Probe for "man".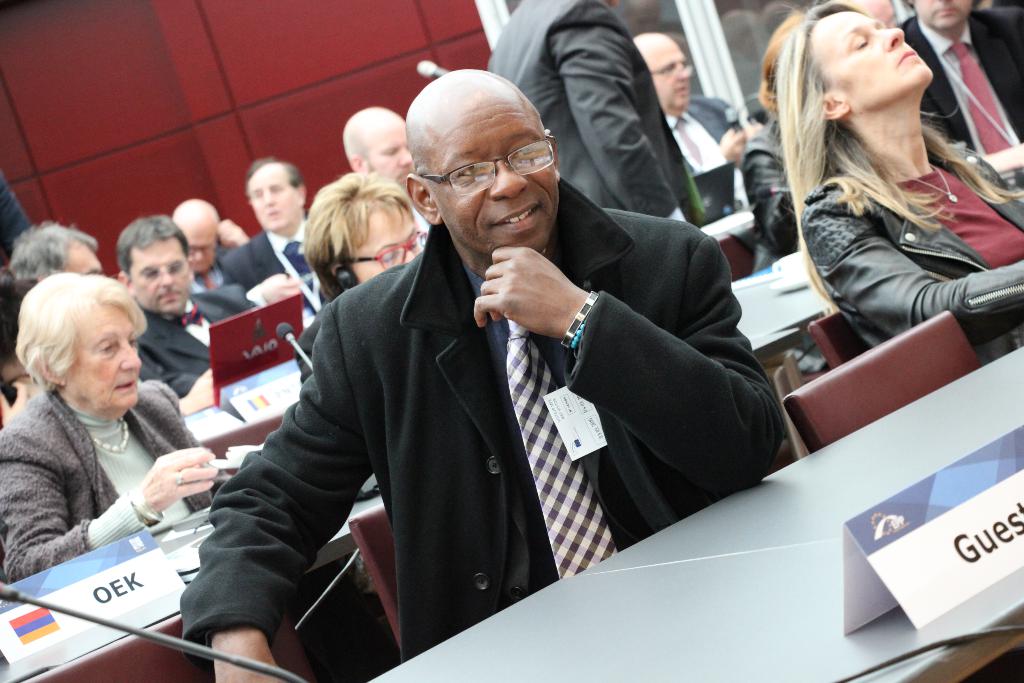
Probe result: [115,215,255,416].
